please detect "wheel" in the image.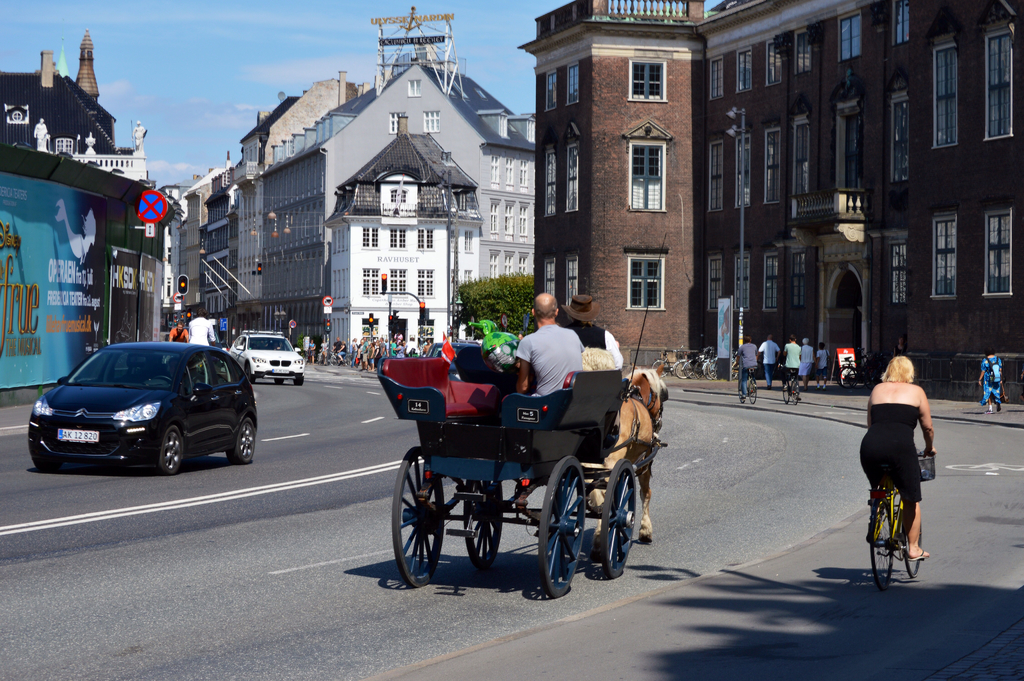
[x1=390, y1=441, x2=452, y2=593].
